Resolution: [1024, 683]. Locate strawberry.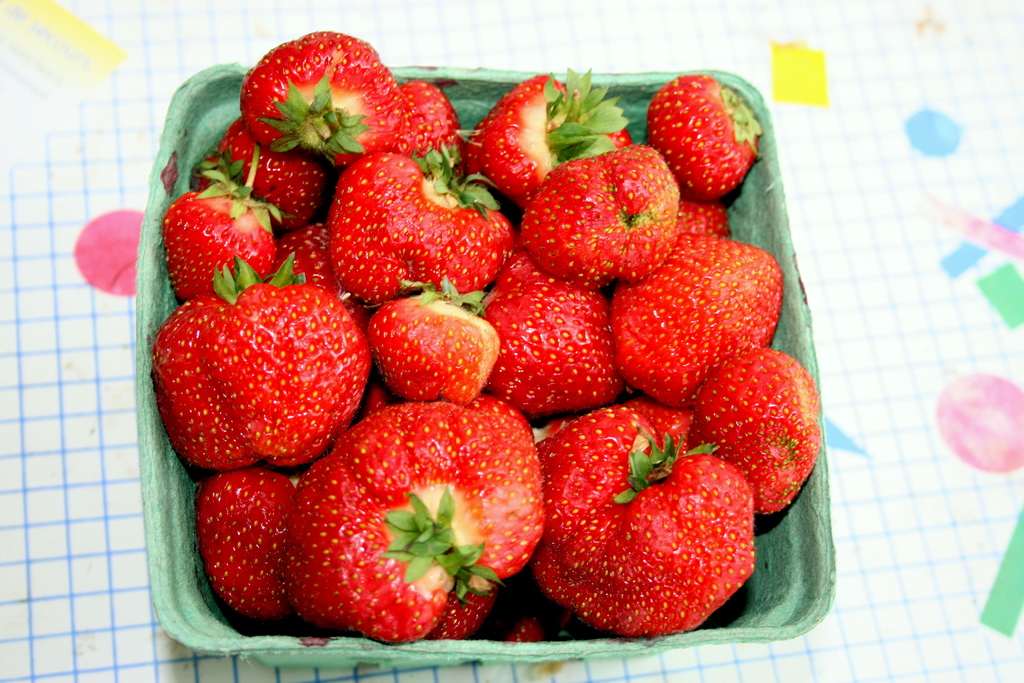
Rect(637, 80, 763, 205).
